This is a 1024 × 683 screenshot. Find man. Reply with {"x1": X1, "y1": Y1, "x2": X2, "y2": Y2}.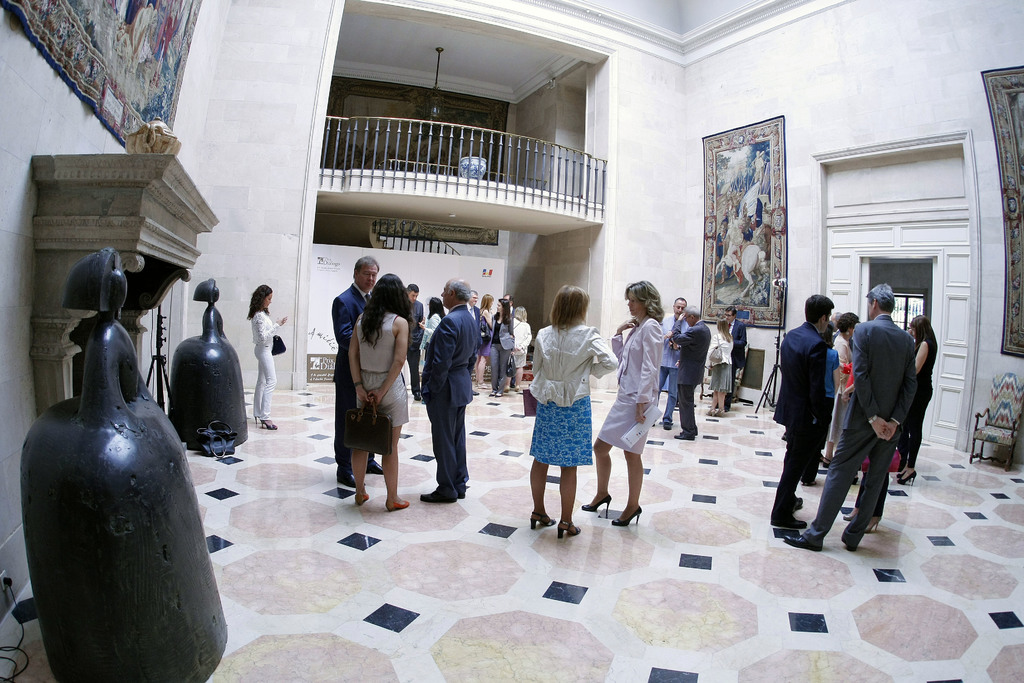
{"x1": 404, "y1": 280, "x2": 422, "y2": 402}.
